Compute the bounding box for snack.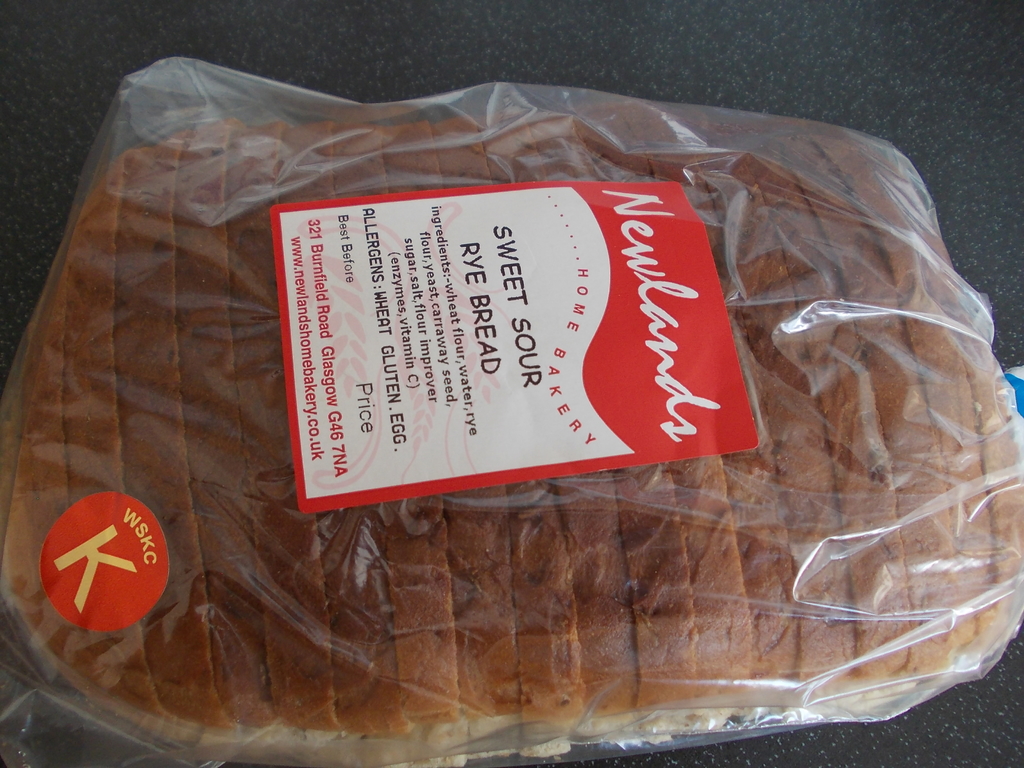
box(0, 118, 919, 688).
